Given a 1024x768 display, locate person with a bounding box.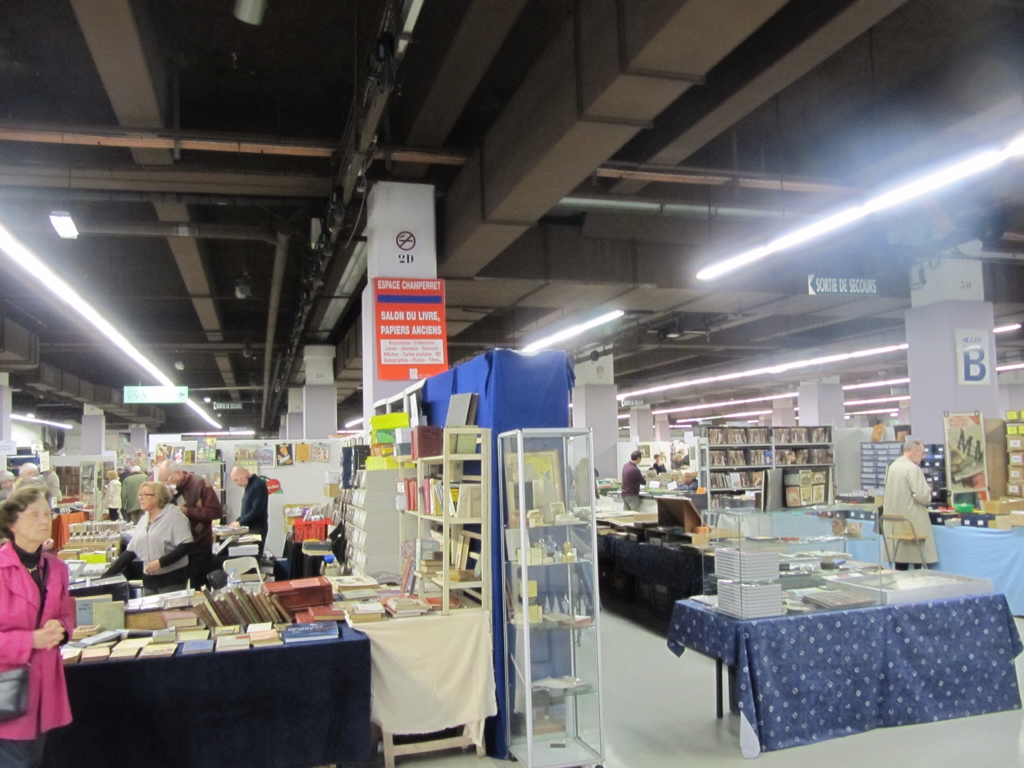
Located: rect(123, 482, 214, 596).
